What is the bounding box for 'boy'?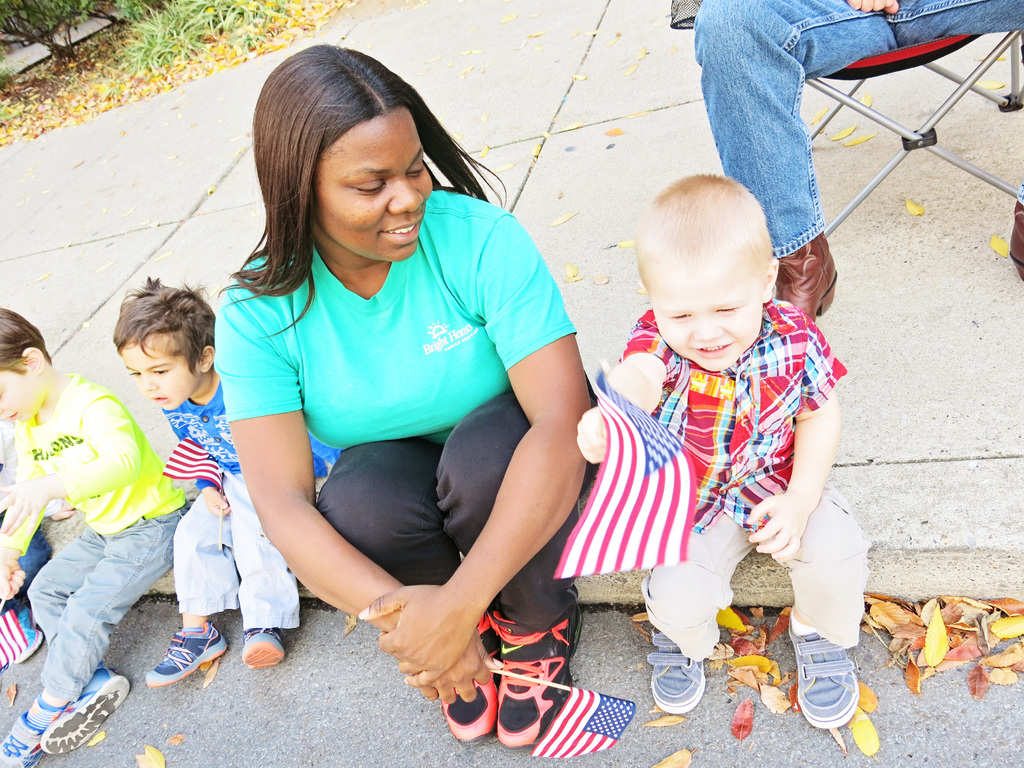
{"left": 113, "top": 276, "right": 340, "bottom": 684}.
